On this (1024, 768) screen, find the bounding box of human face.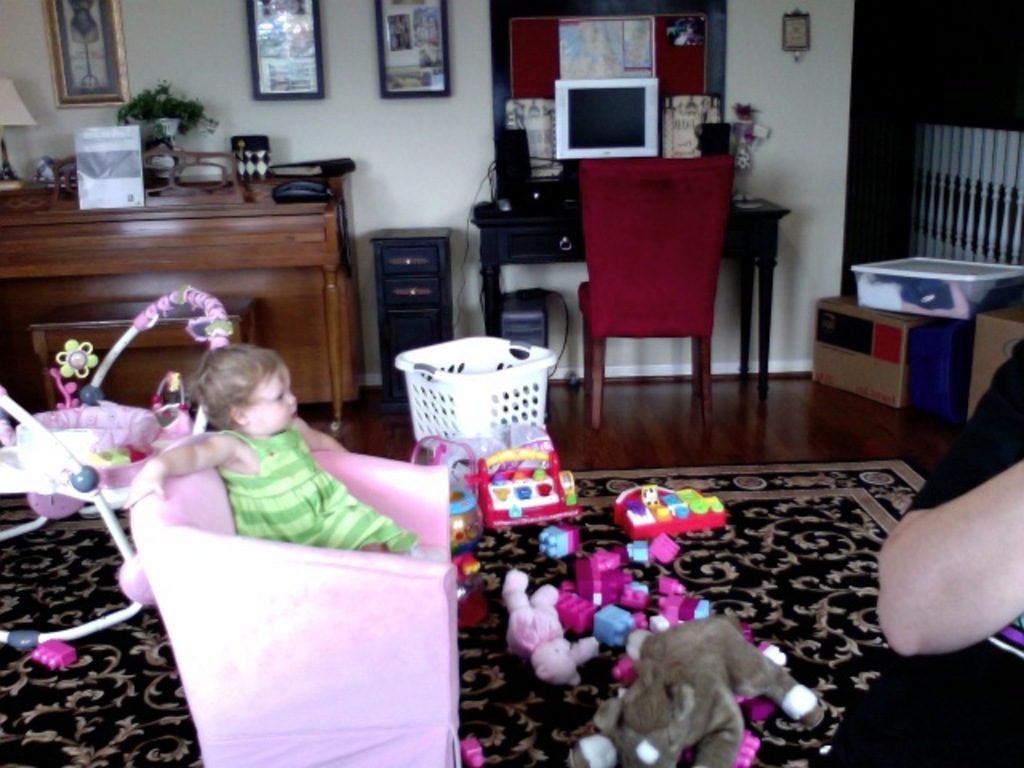
Bounding box: detection(253, 370, 298, 432).
